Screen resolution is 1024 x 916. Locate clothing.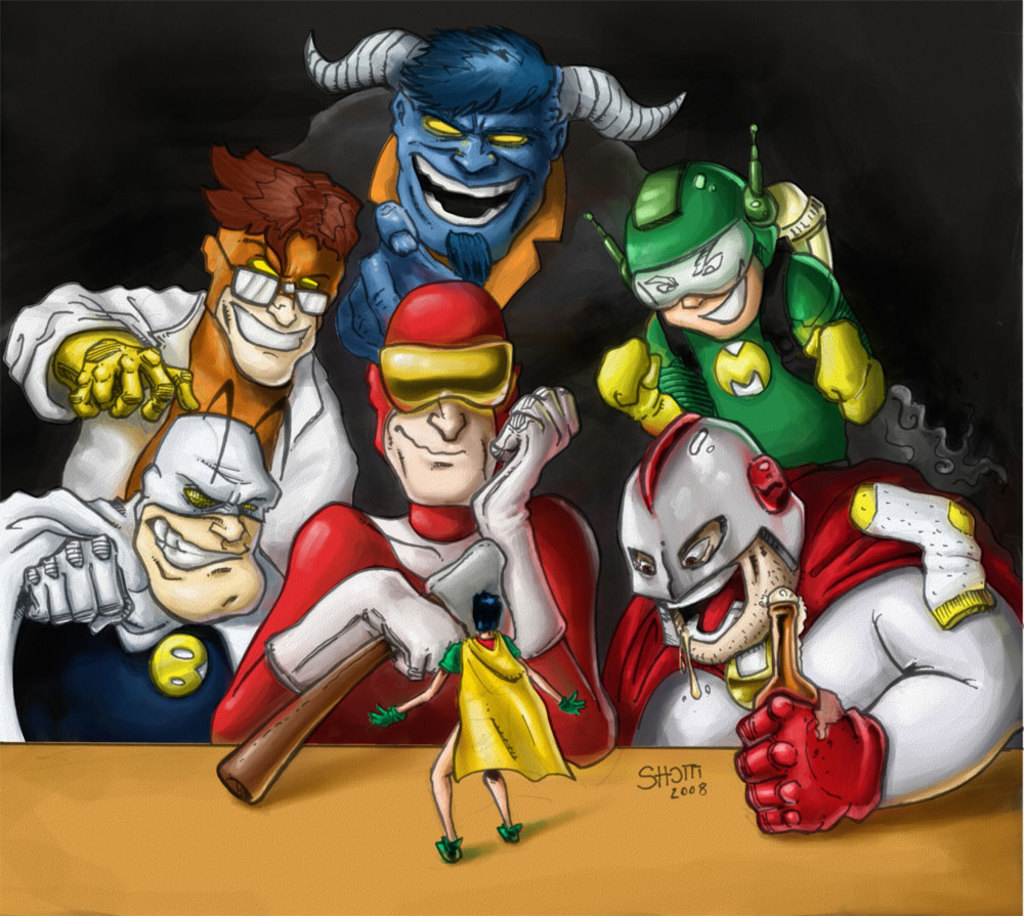
{"x1": 650, "y1": 249, "x2": 857, "y2": 463}.
